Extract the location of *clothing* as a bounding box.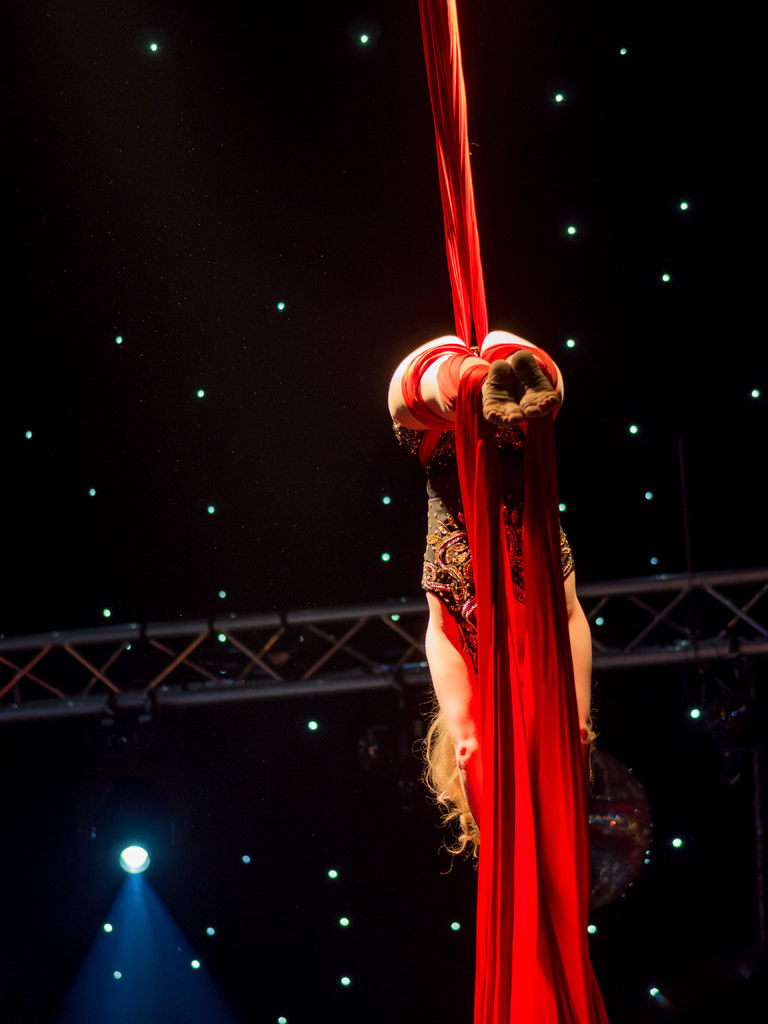
[left=408, top=430, right=579, bottom=693].
